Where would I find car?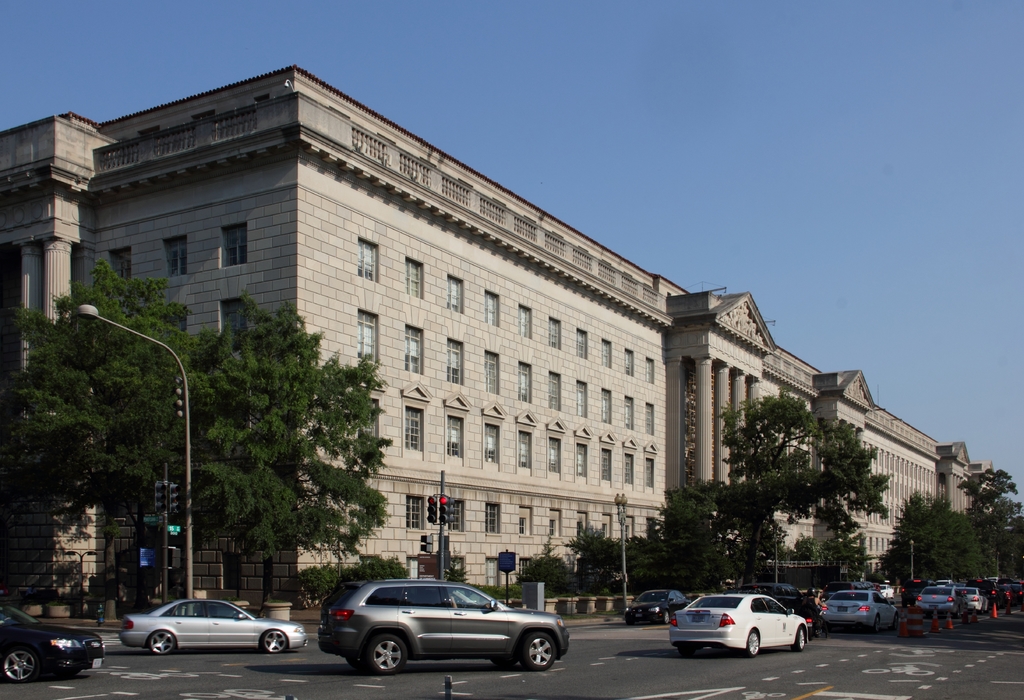
At 960 581 986 620.
